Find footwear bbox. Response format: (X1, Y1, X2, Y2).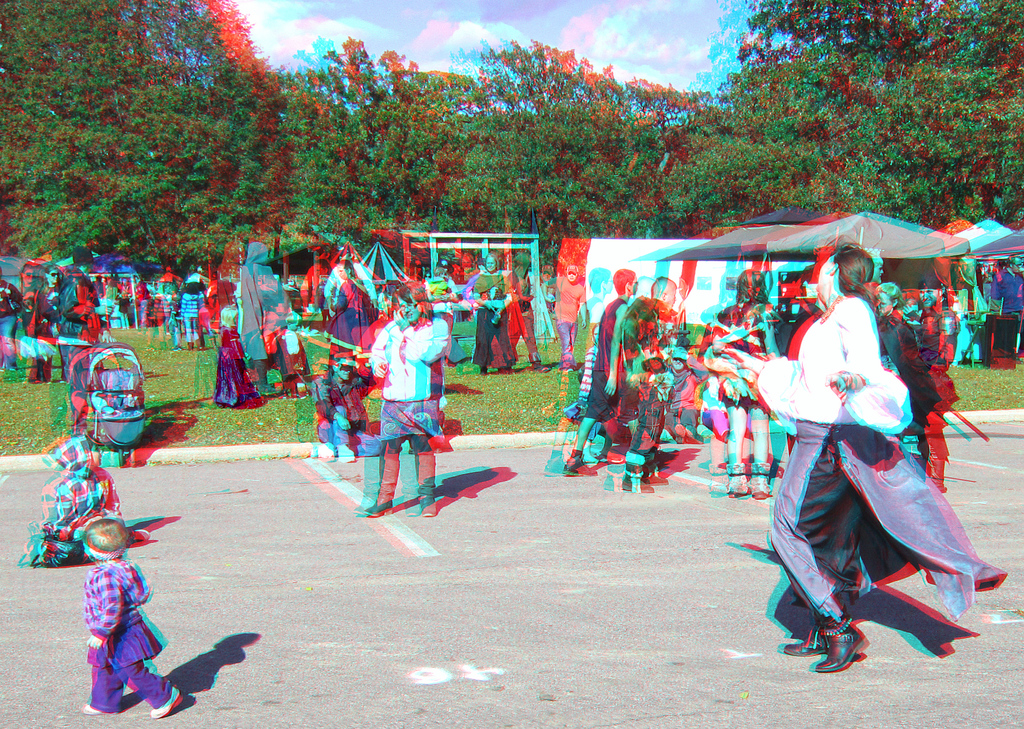
(150, 682, 179, 715).
